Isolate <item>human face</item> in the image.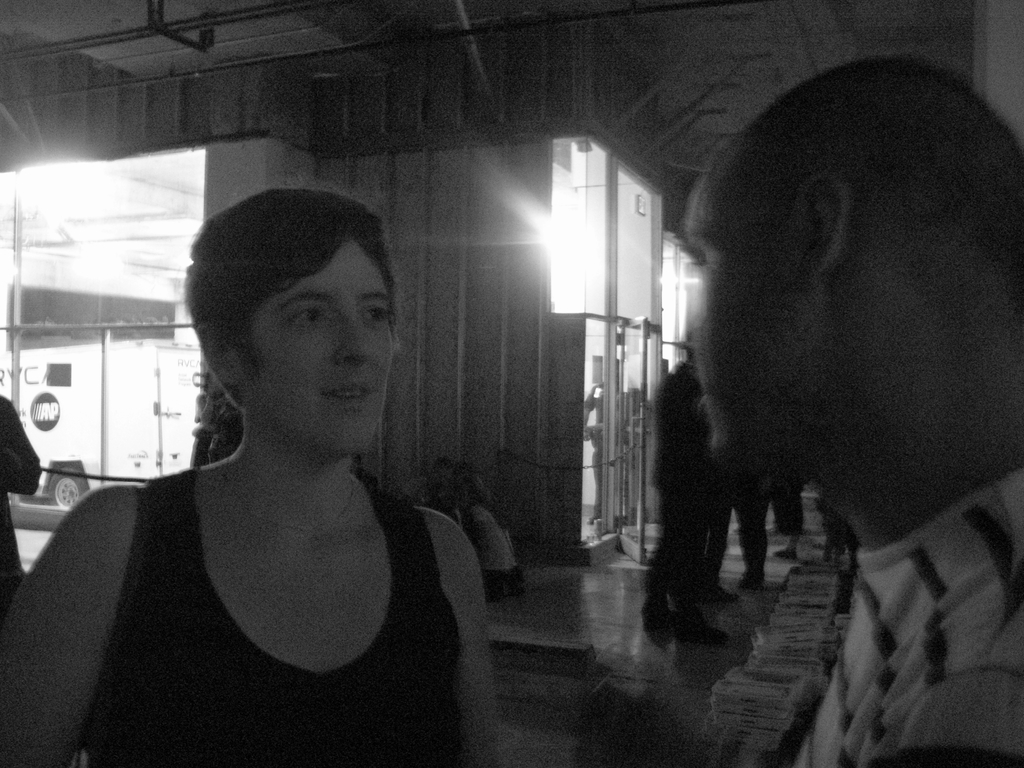
Isolated region: rect(678, 132, 814, 456).
